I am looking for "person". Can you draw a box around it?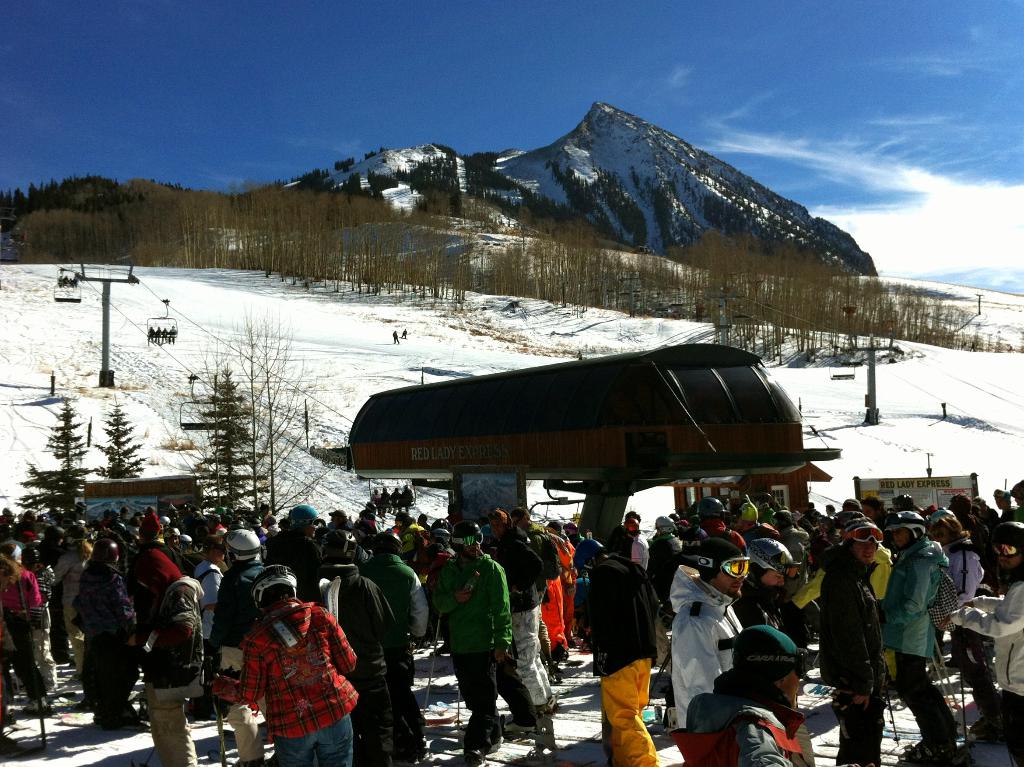
Sure, the bounding box is 422/523/516/764.
